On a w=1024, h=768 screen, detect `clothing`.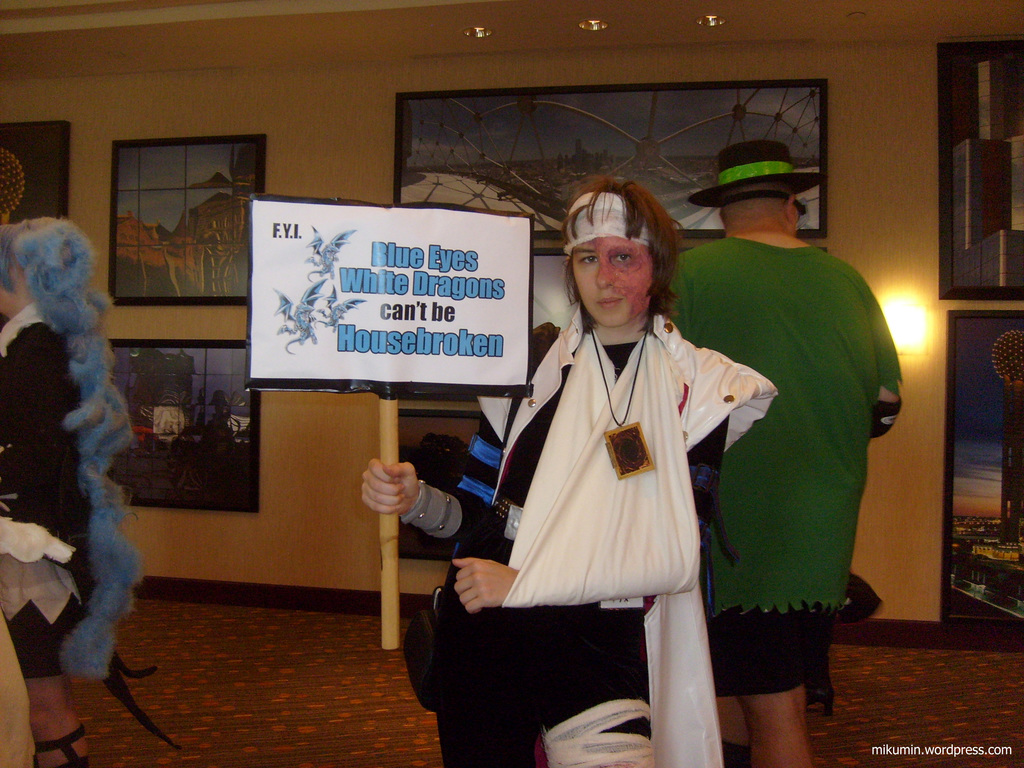
<region>0, 306, 153, 694</region>.
